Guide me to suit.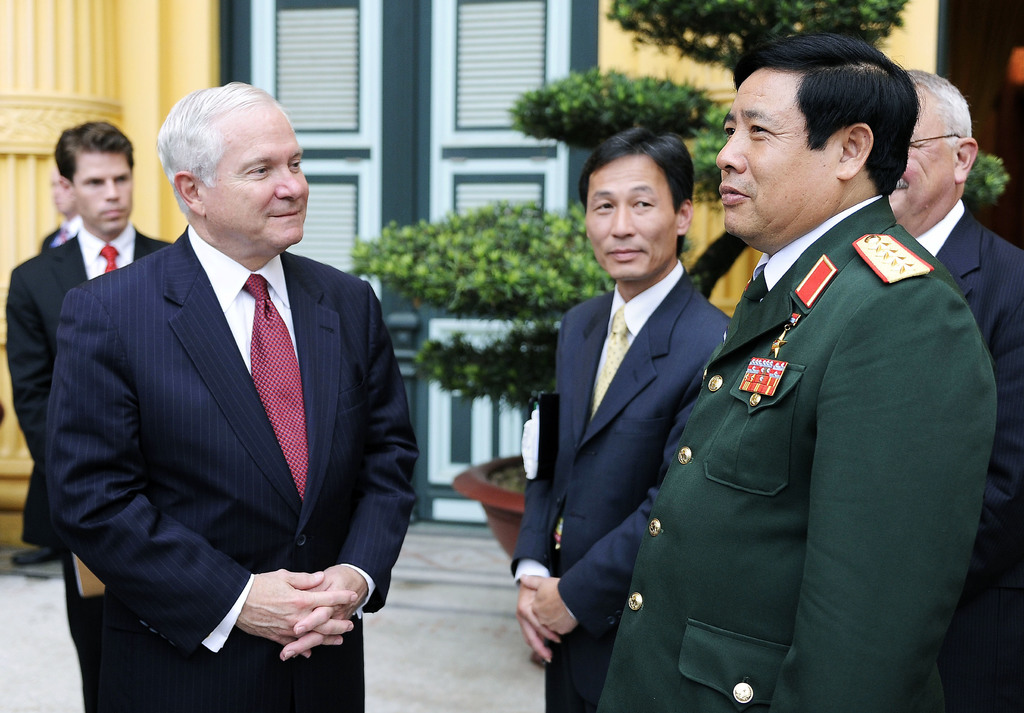
Guidance: Rect(19, 213, 84, 546).
